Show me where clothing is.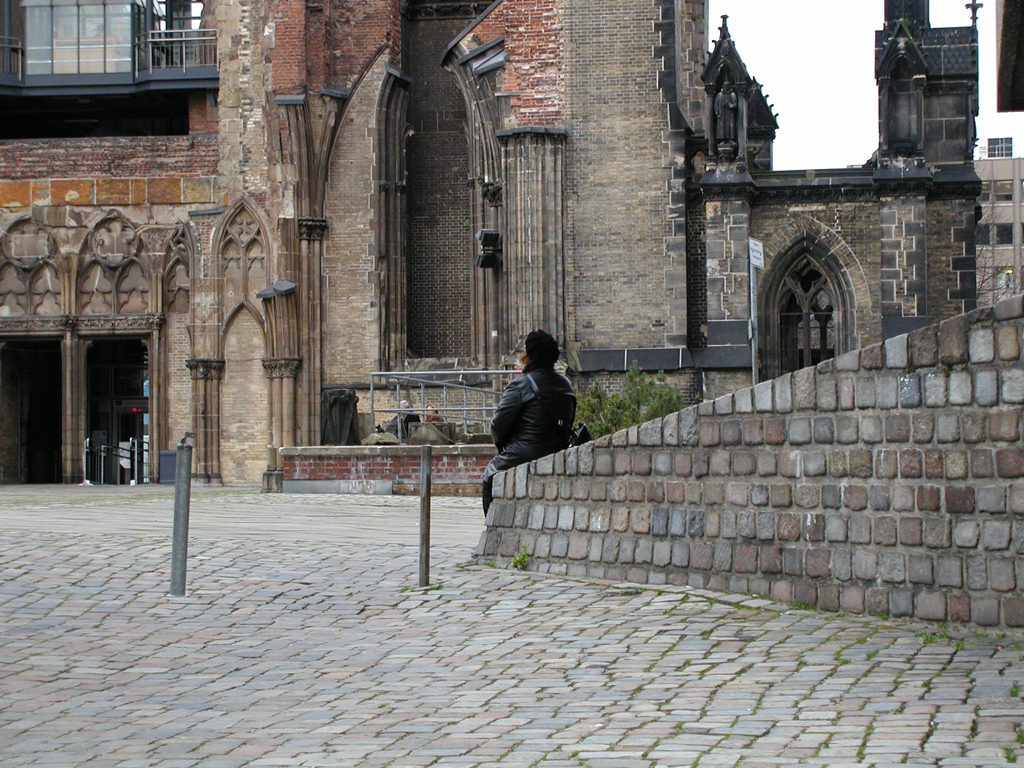
clothing is at 481 365 578 512.
